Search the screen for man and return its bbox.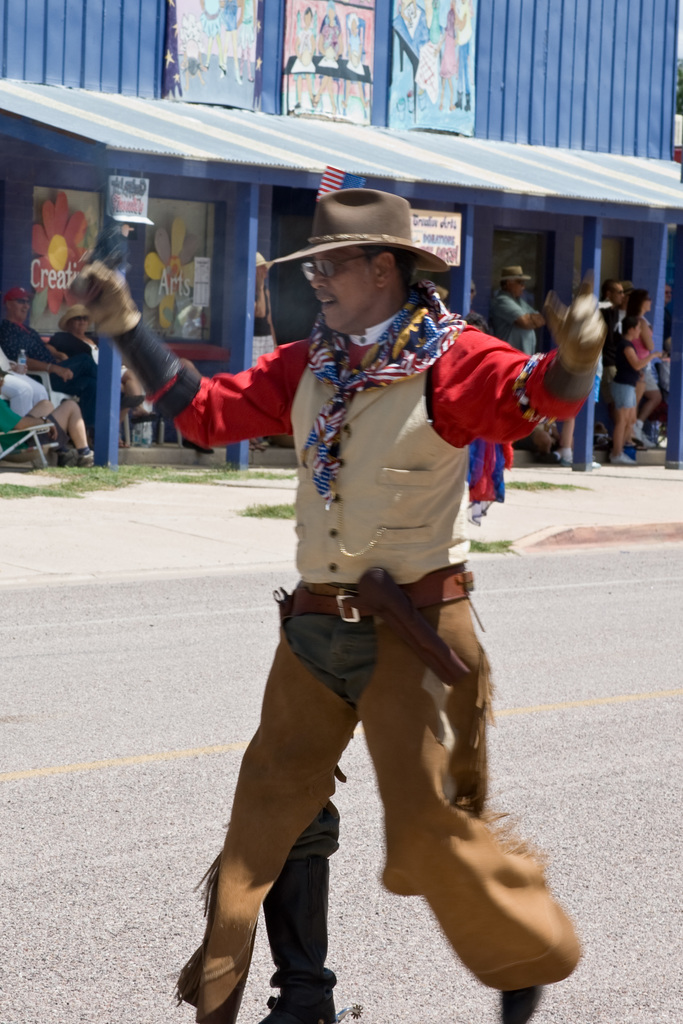
Found: 492 264 545 353.
